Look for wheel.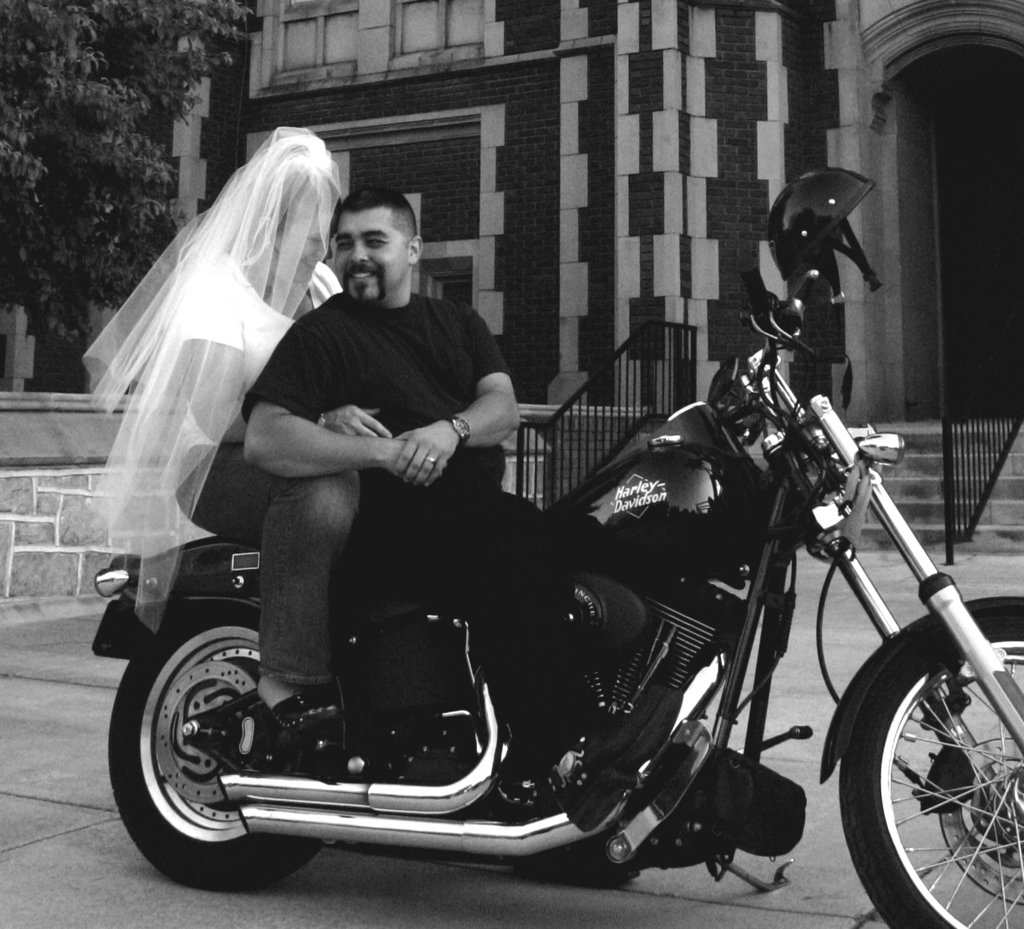
Found: BBox(105, 606, 326, 892).
